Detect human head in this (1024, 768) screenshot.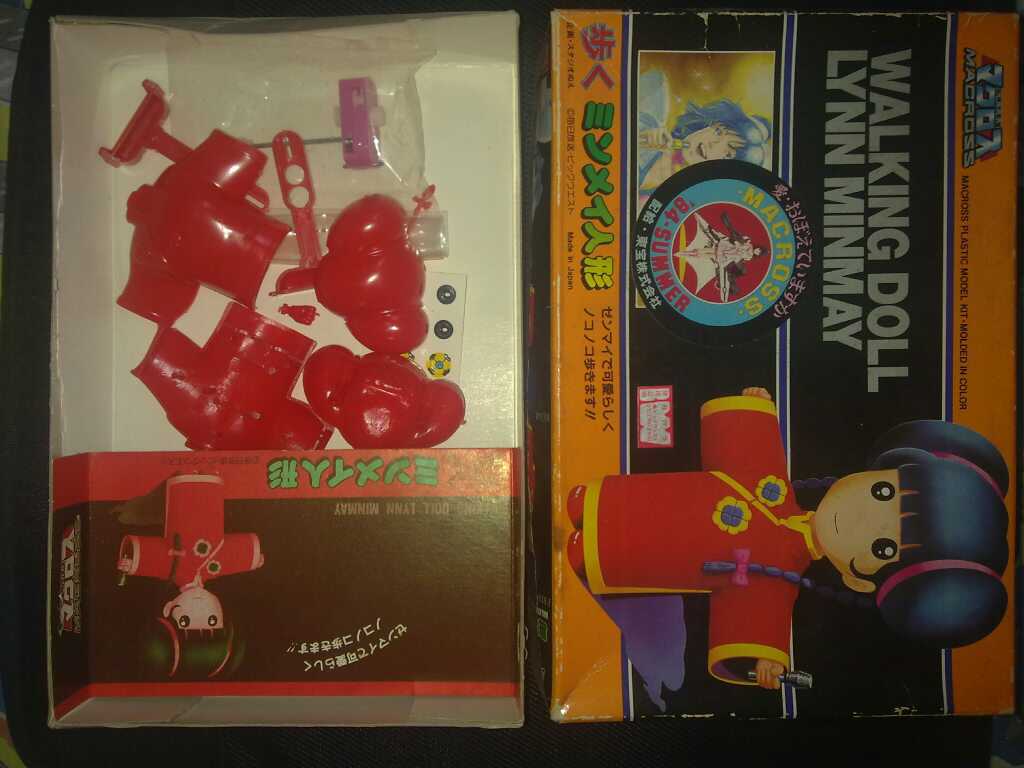
Detection: 159 585 237 684.
